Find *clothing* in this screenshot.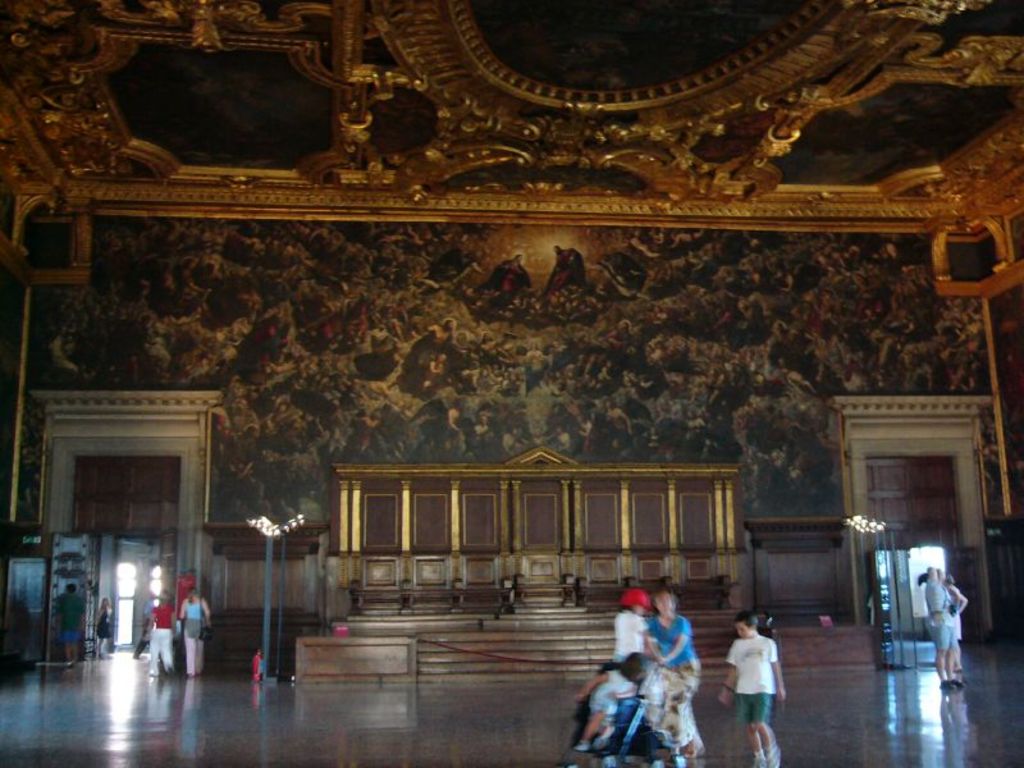
The bounding box for *clothing* is (x1=611, y1=608, x2=655, y2=658).
